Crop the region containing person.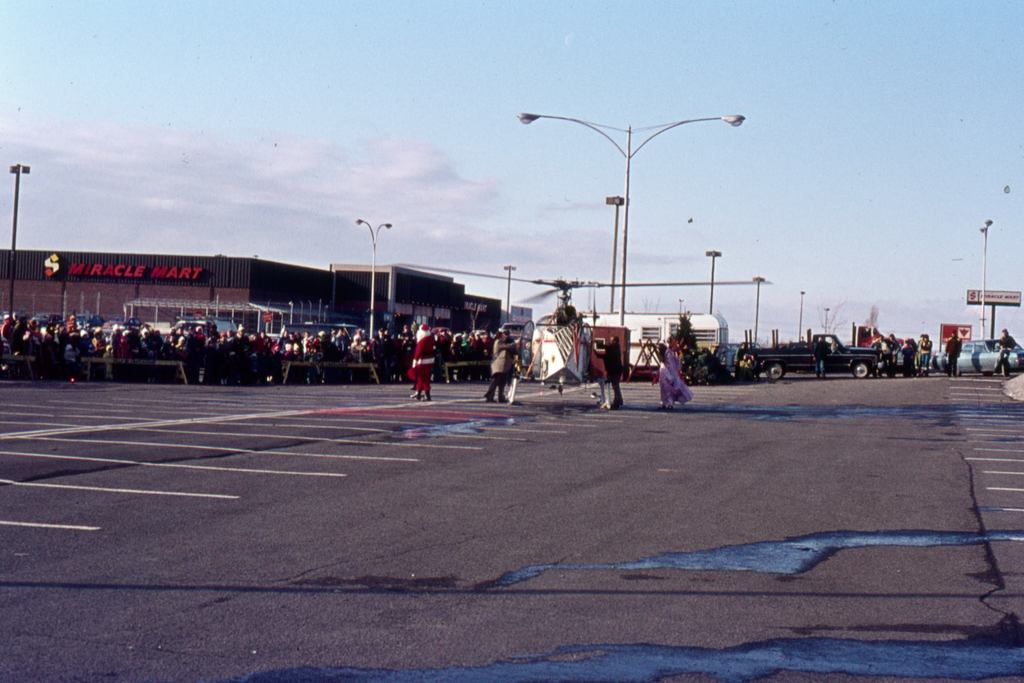
Crop region: l=993, t=329, r=1014, b=378.
